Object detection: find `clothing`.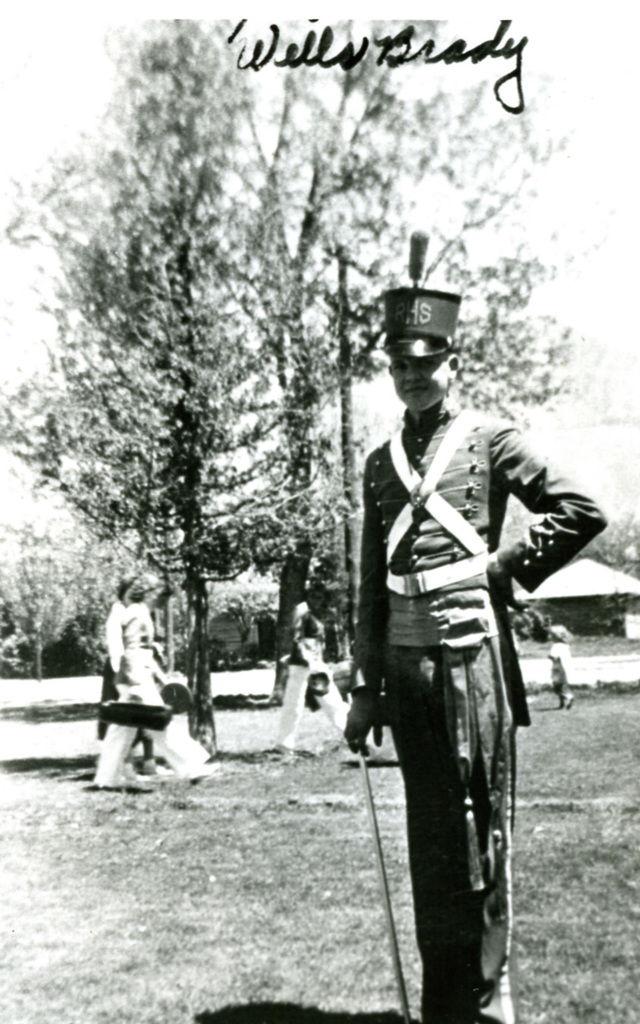
547:626:573:710.
